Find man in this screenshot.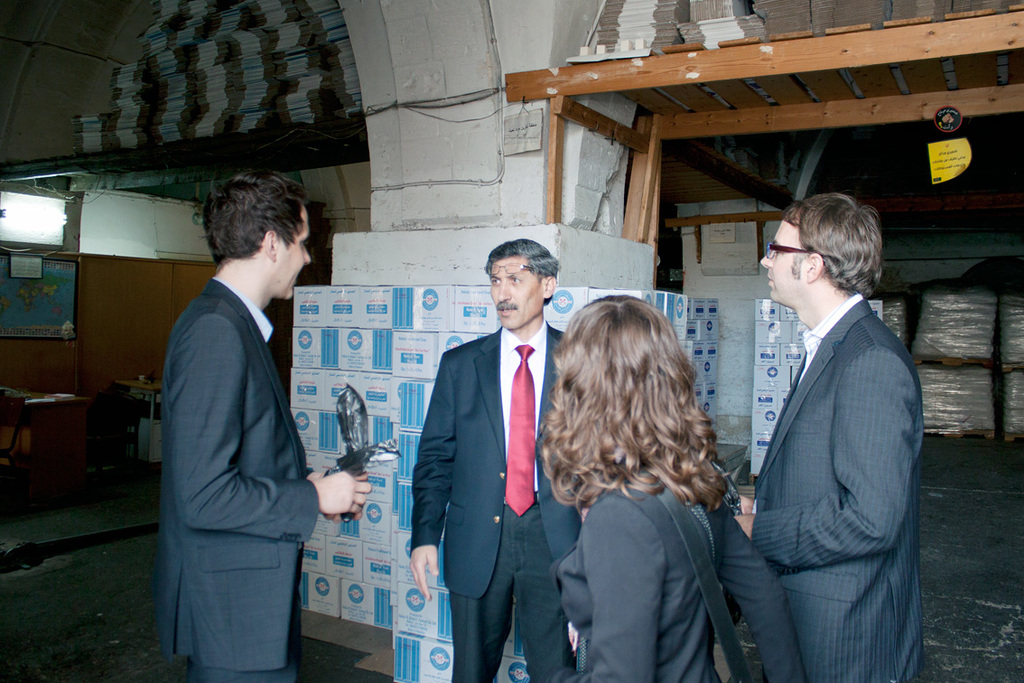
The bounding box for man is (x1=163, y1=177, x2=398, y2=682).
